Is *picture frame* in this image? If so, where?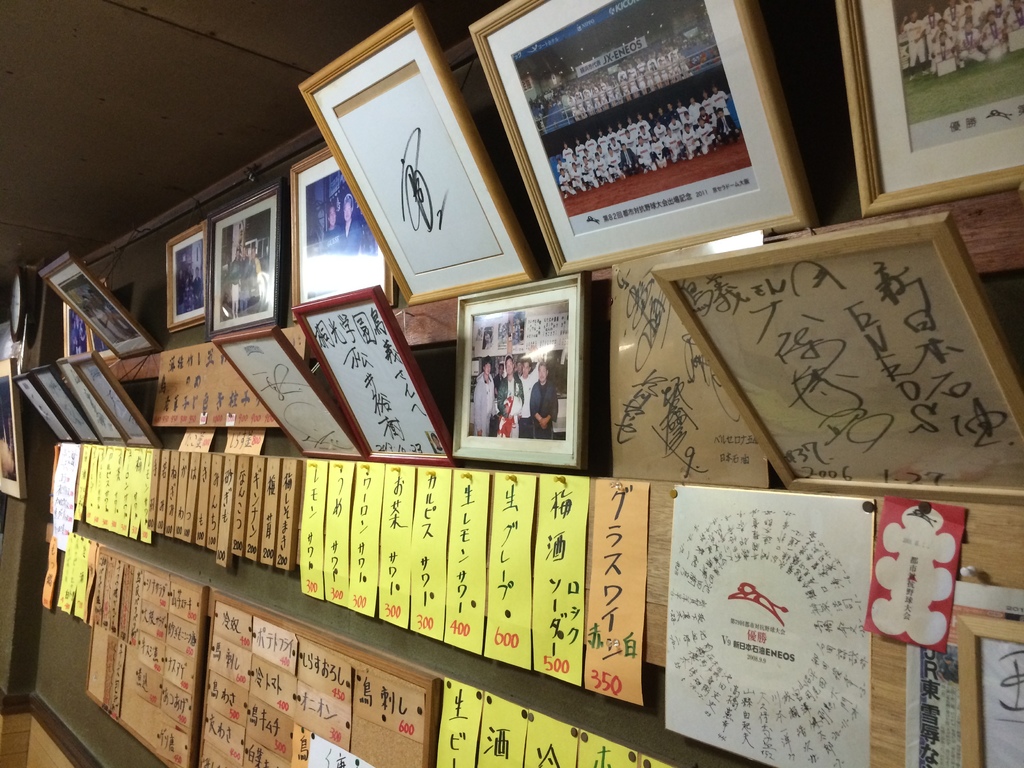
Yes, at 644/213/1023/497.
